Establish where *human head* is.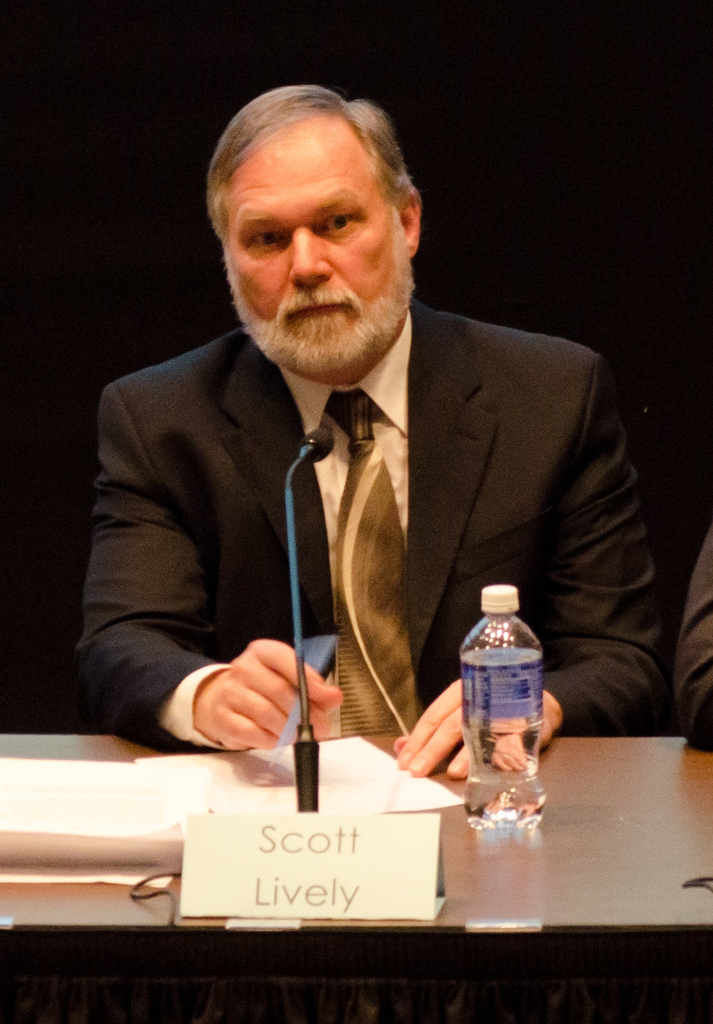
Established at {"x1": 208, "y1": 96, "x2": 429, "y2": 389}.
